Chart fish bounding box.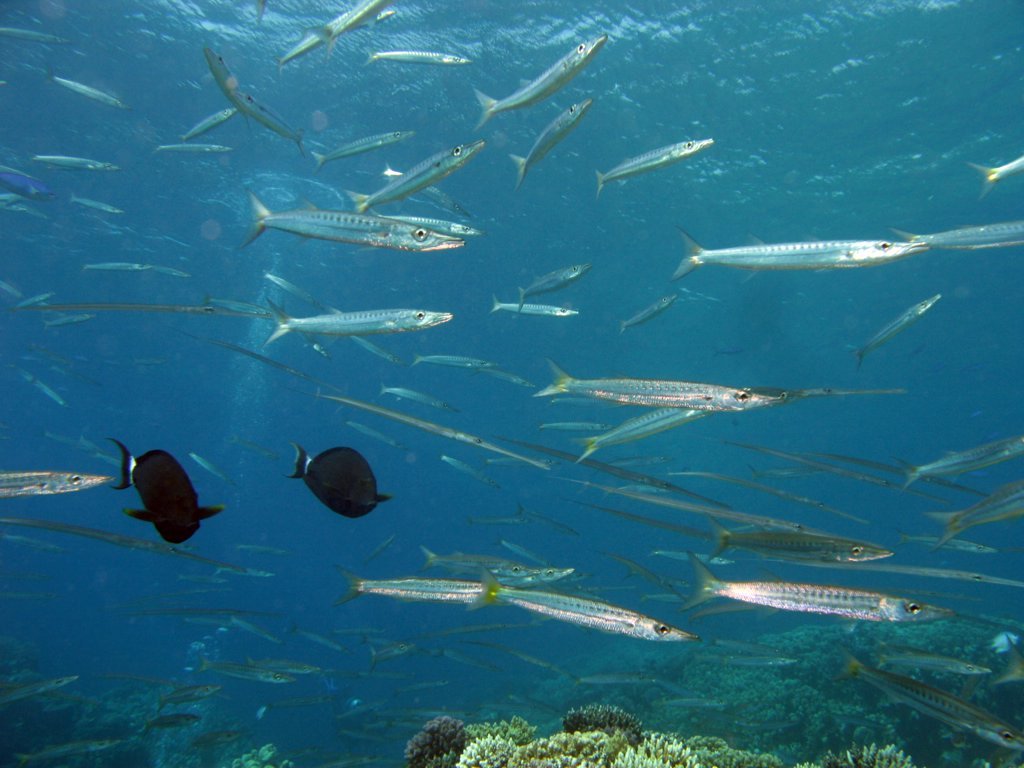
Charted: (x1=261, y1=273, x2=331, y2=313).
